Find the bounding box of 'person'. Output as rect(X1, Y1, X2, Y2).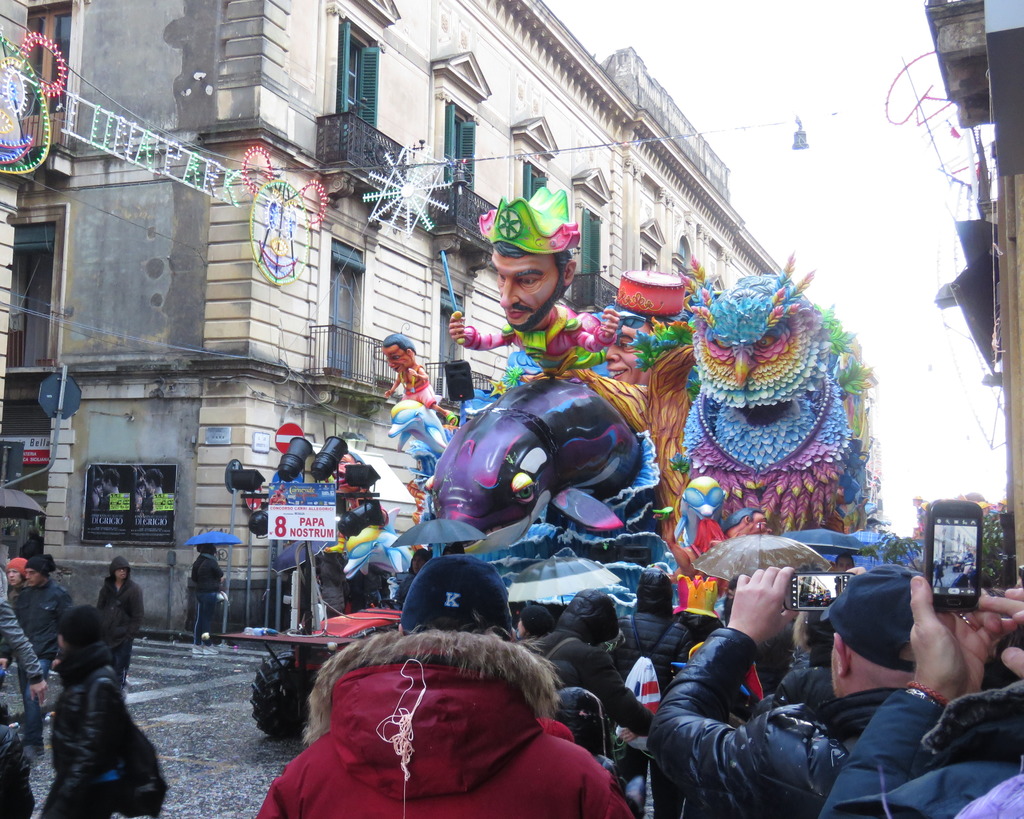
rect(3, 555, 29, 600).
